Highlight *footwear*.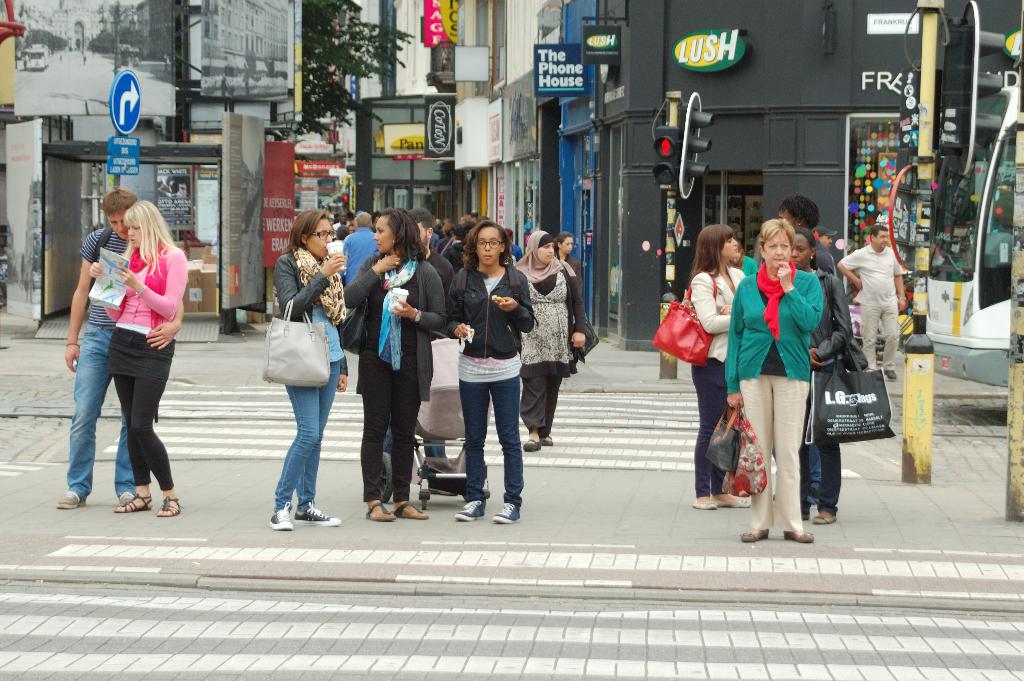
Highlighted region: l=877, t=367, r=897, b=385.
